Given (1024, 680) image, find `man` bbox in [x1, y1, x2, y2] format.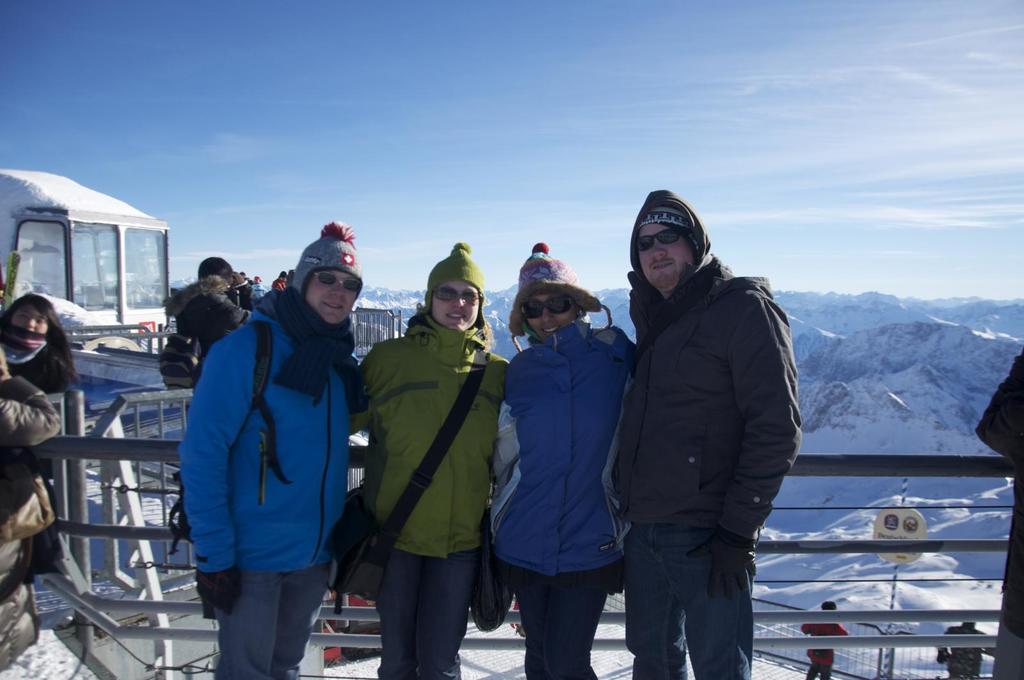
[271, 271, 287, 290].
